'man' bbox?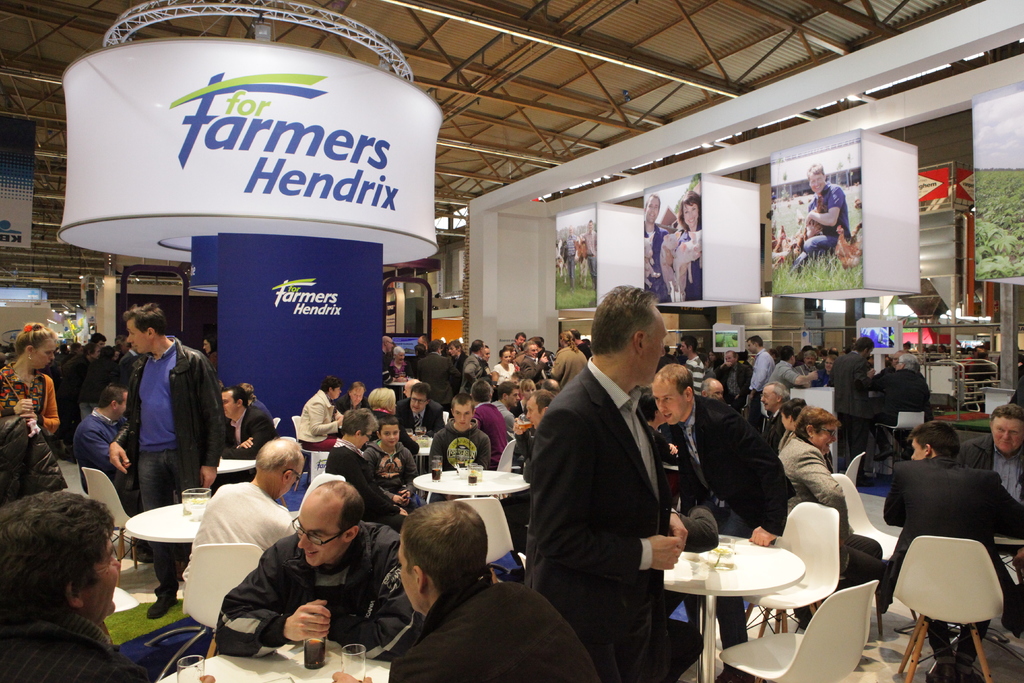
876, 349, 932, 425
